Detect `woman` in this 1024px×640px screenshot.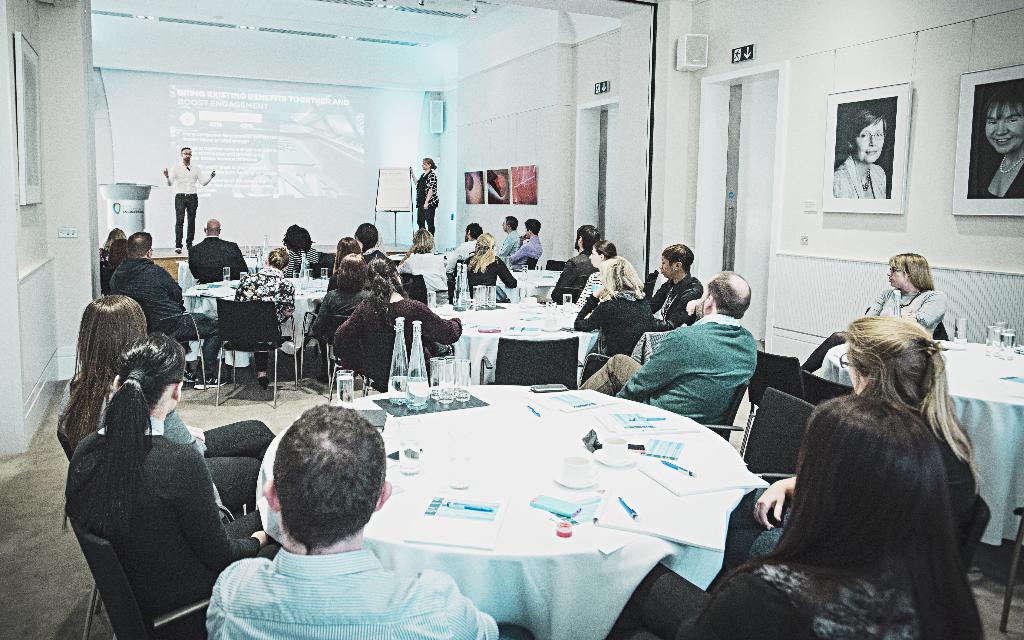
Detection: detection(393, 230, 444, 303).
